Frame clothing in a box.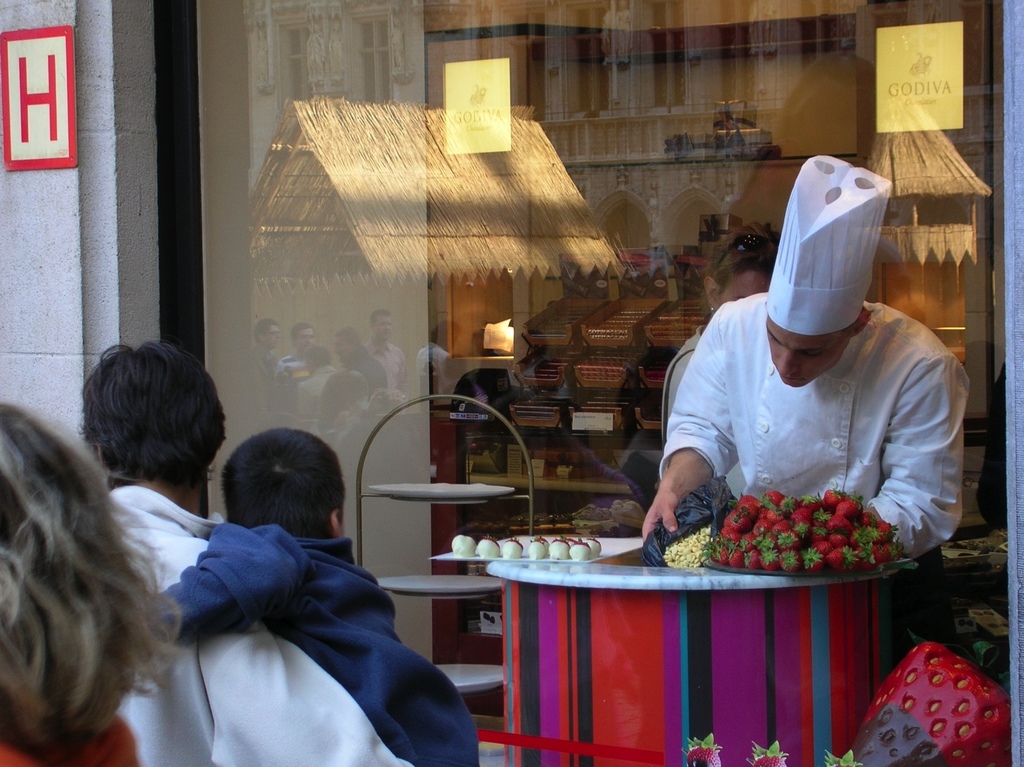
(x1=147, y1=516, x2=480, y2=766).
